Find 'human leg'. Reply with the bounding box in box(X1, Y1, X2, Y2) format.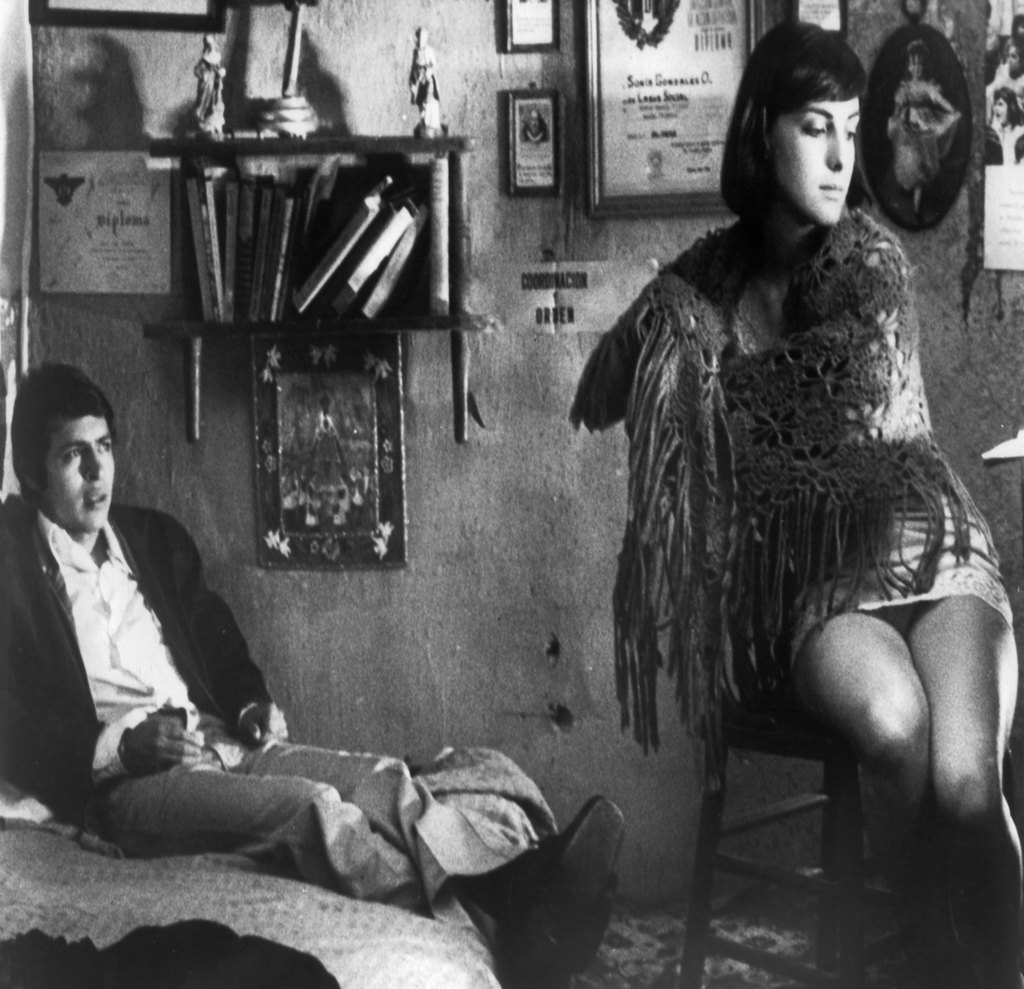
box(810, 603, 936, 986).
